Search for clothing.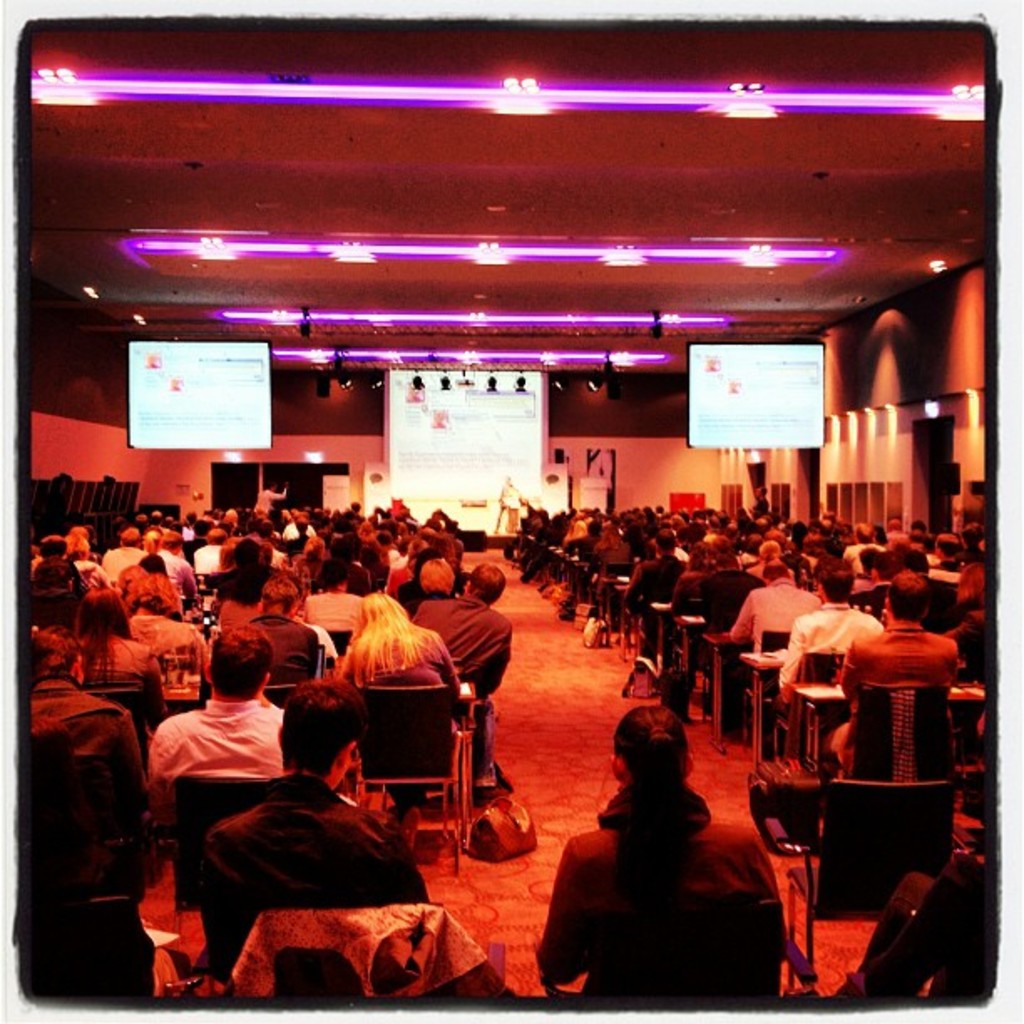
Found at bbox=[780, 587, 882, 696].
